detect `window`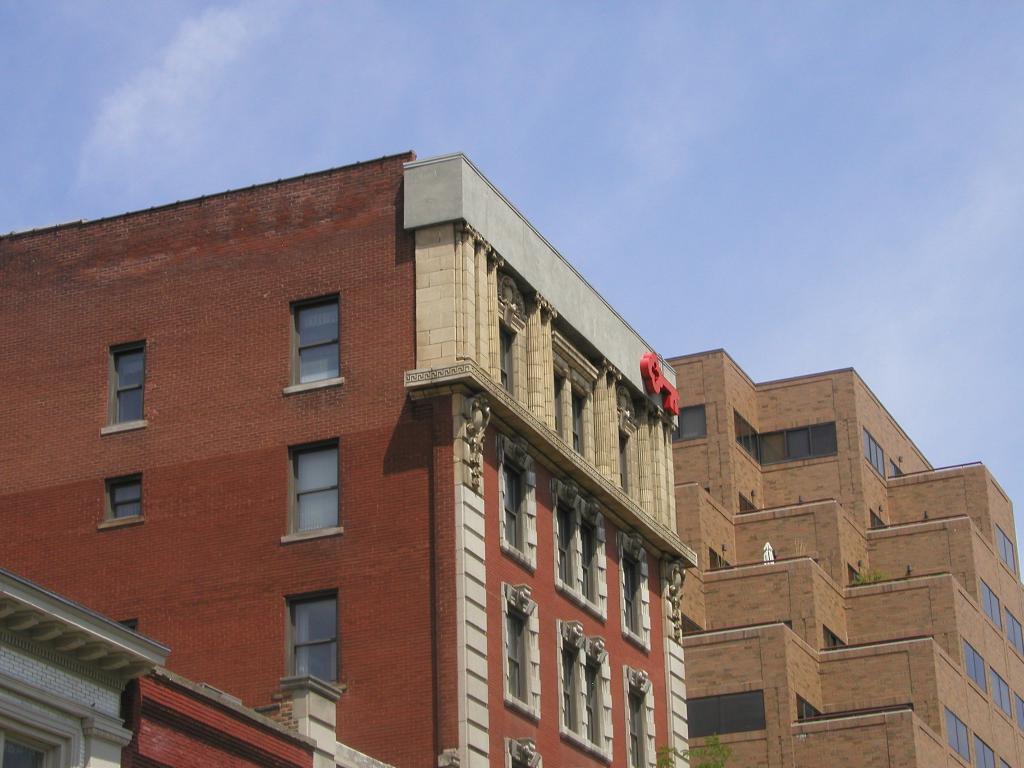
(500,738,538,767)
